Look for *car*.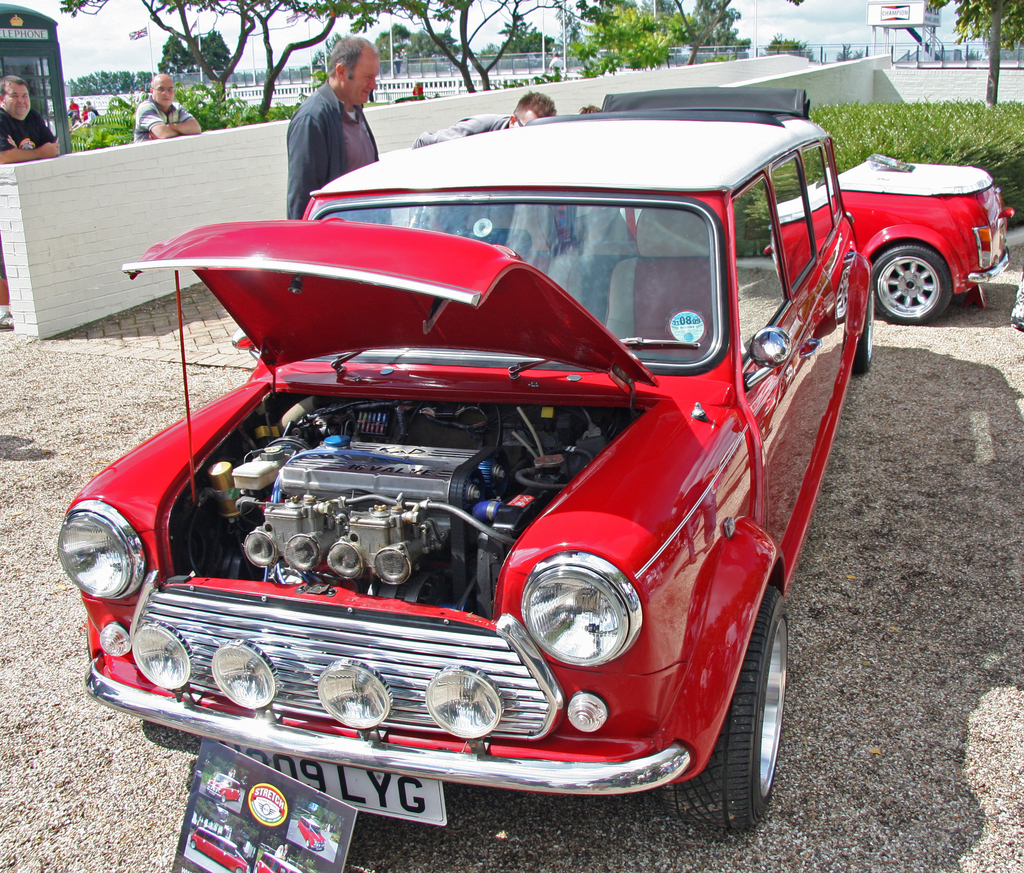
Found: l=211, t=774, r=241, b=801.
